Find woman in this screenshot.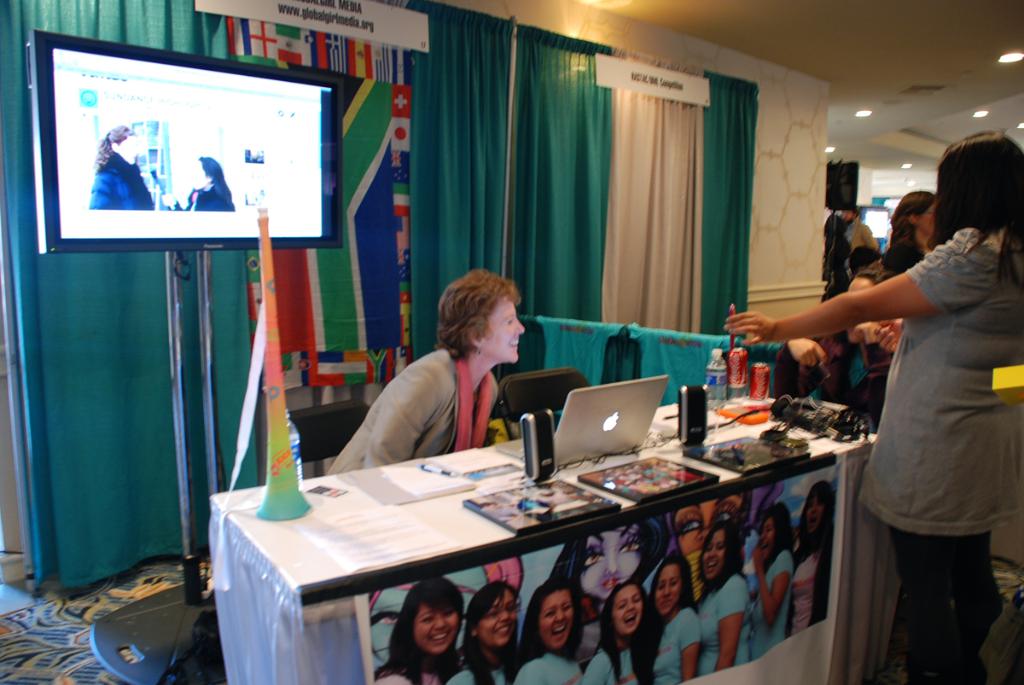
The bounding box for woman is {"x1": 161, "y1": 156, "x2": 235, "y2": 209}.
